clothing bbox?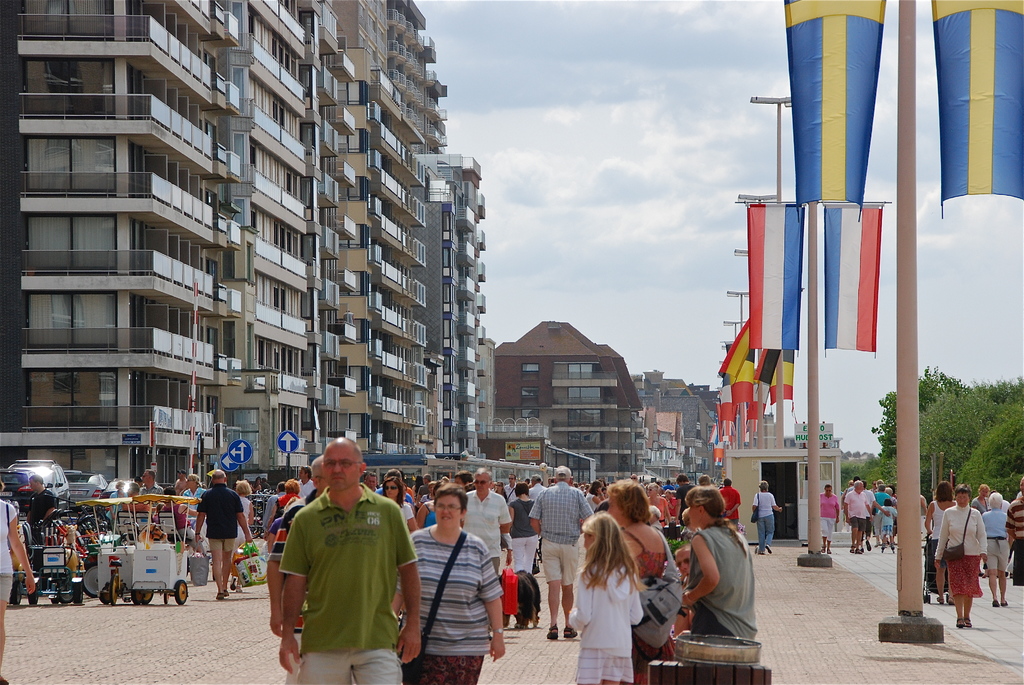
BBox(1007, 491, 1023, 572)
